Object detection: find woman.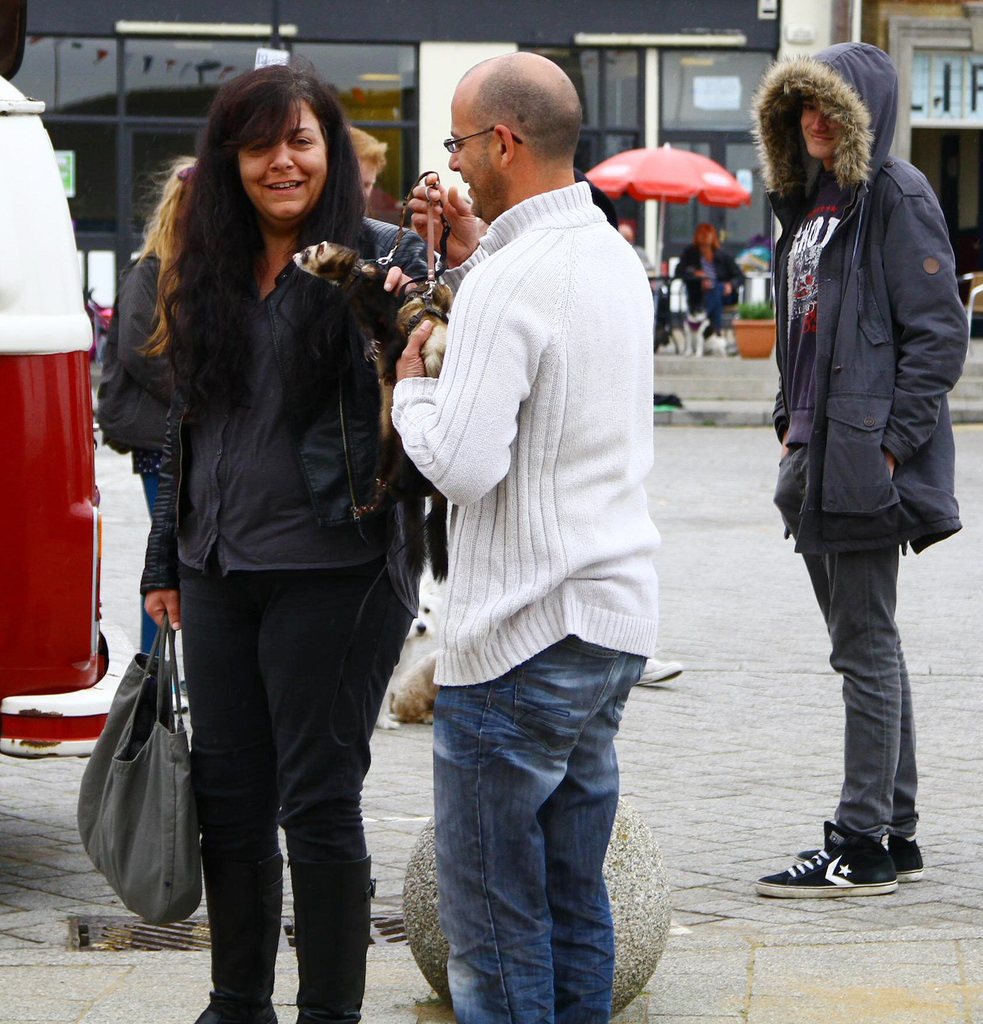
(109, 51, 413, 1023).
